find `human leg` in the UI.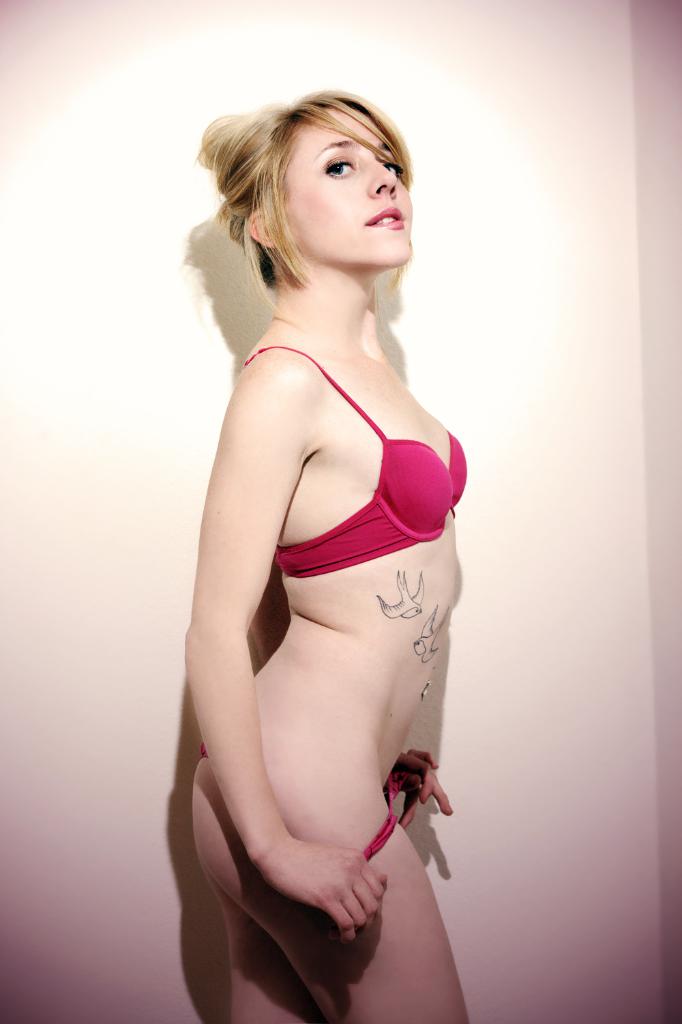
UI element at bbox=[207, 658, 468, 1023].
